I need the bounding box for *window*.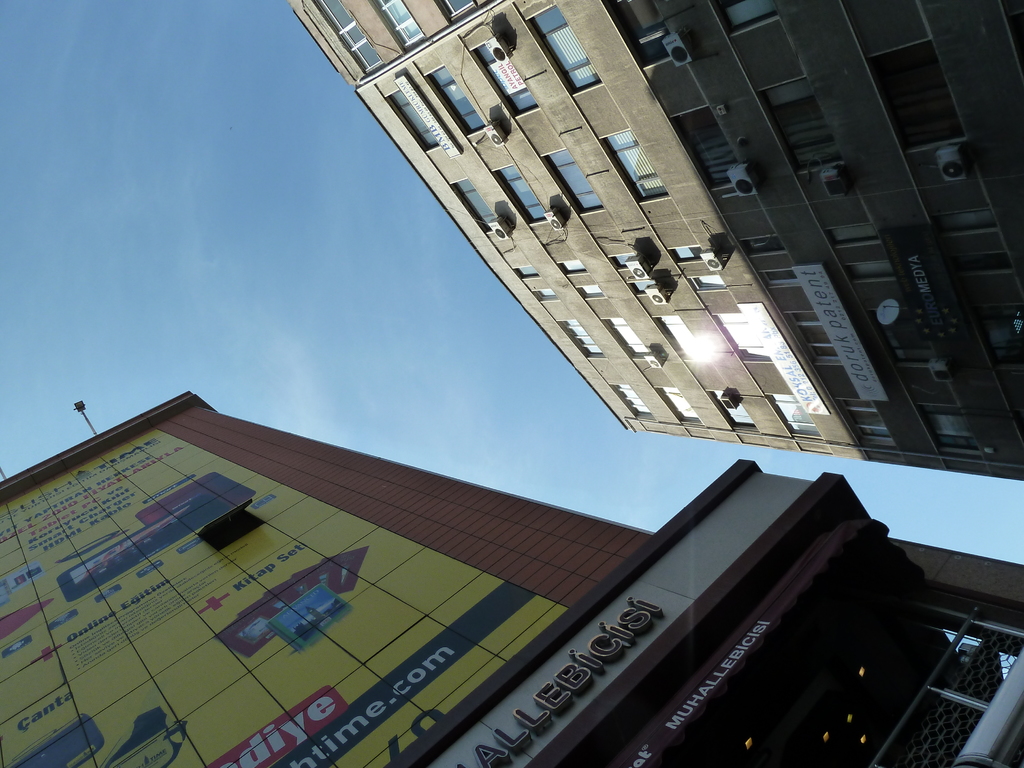
Here it is: [318,2,375,69].
